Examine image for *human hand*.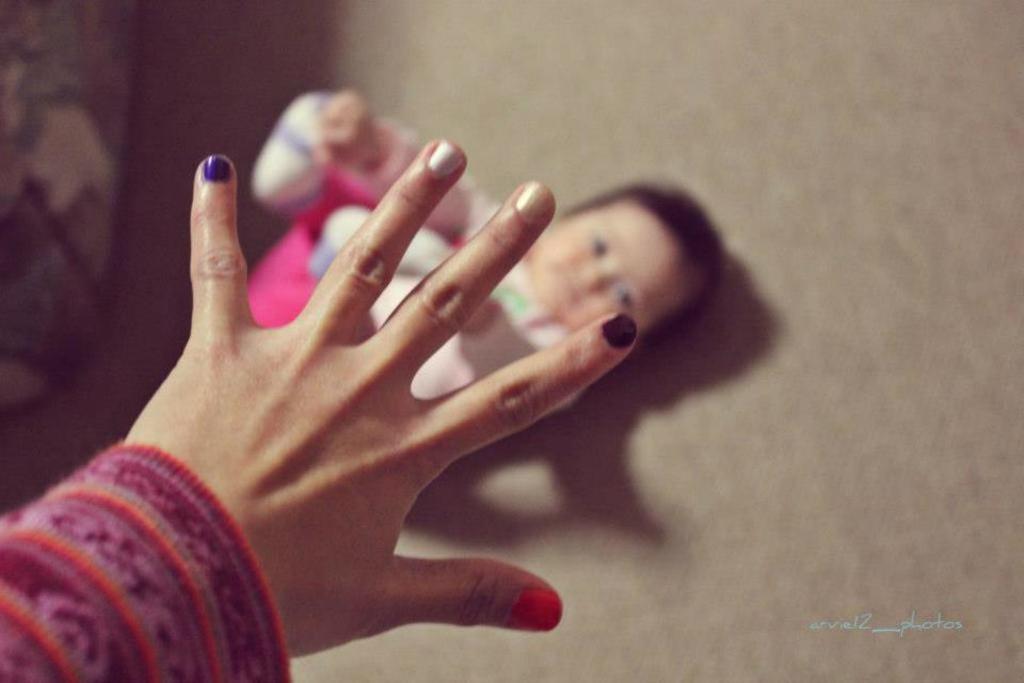
Examination result: select_region(314, 92, 374, 164).
